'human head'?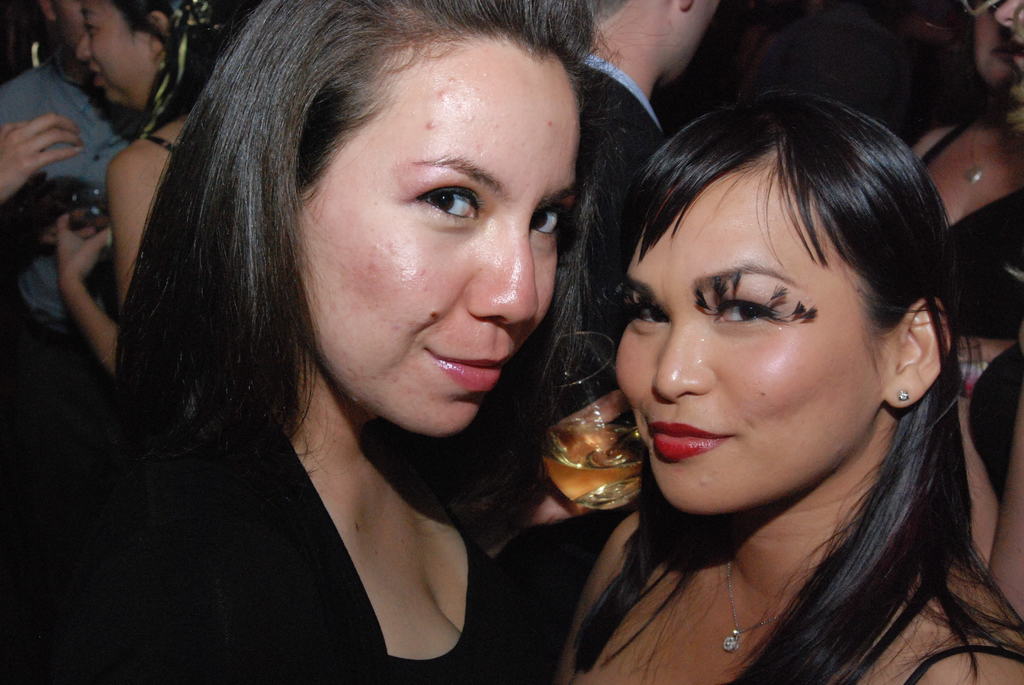
<region>995, 1, 1023, 70</region>
